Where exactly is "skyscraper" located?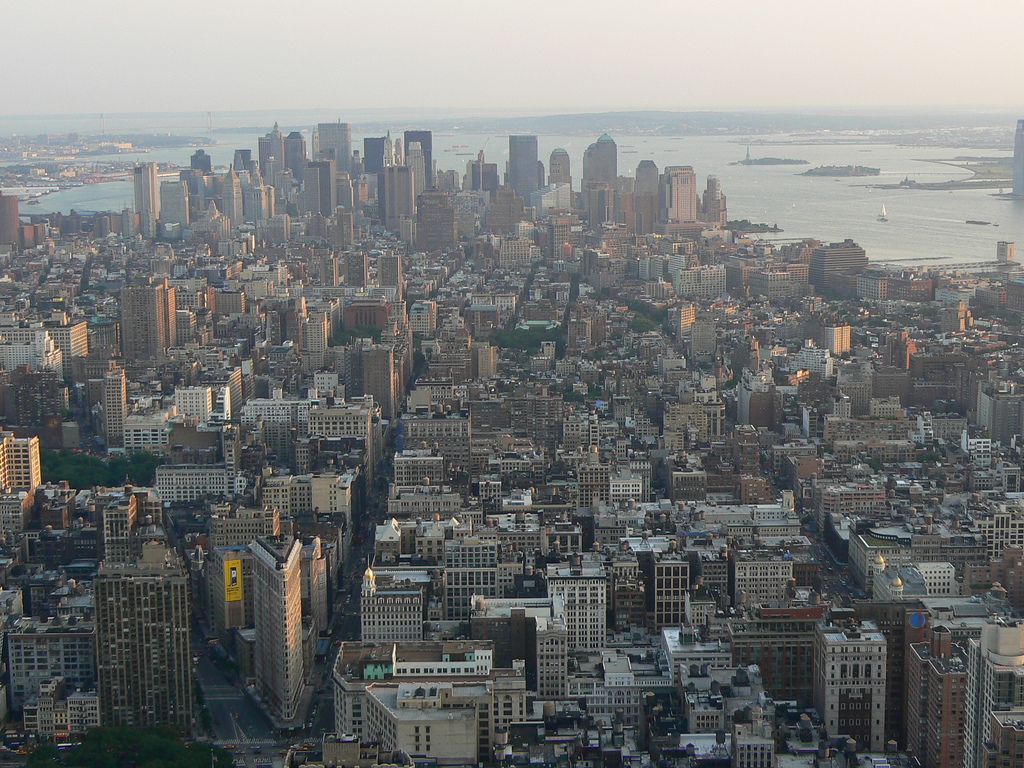
Its bounding box is detection(906, 628, 962, 767).
